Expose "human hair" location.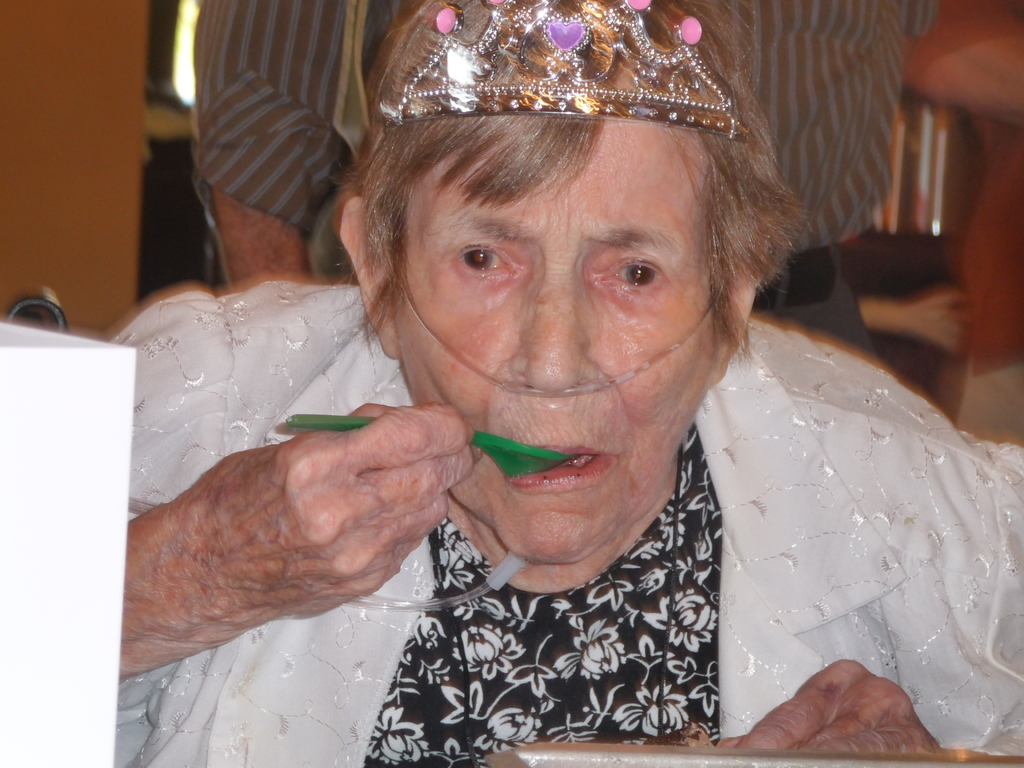
Exposed at l=355, t=56, r=796, b=416.
